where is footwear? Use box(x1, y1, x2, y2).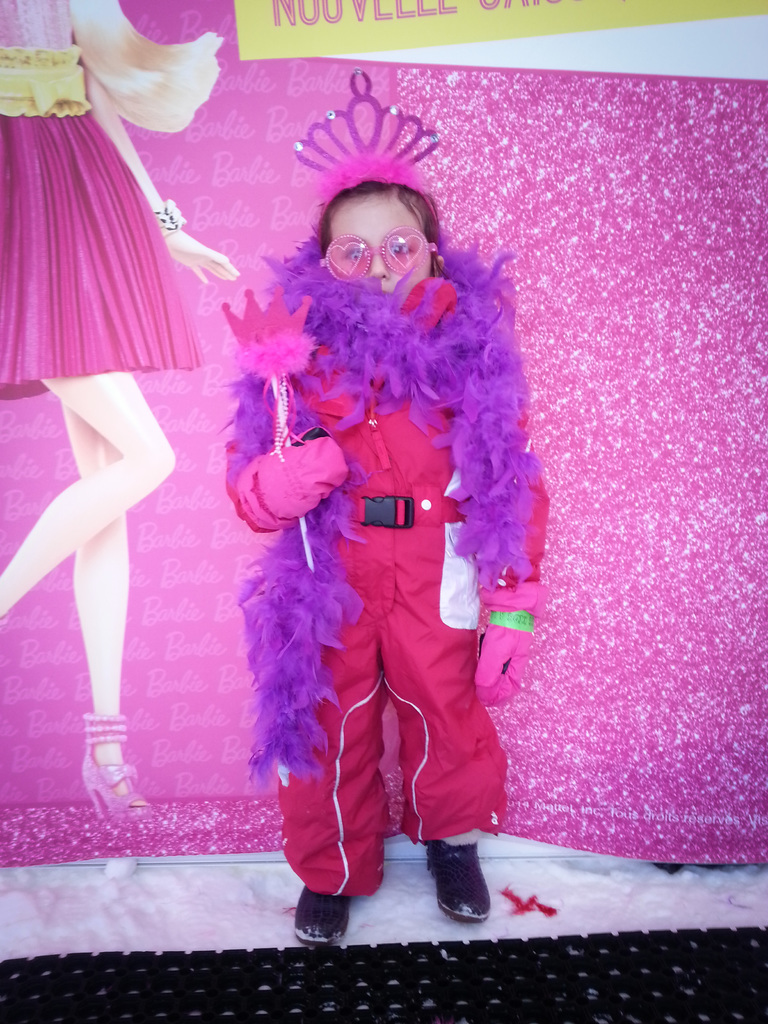
box(422, 818, 494, 926).
